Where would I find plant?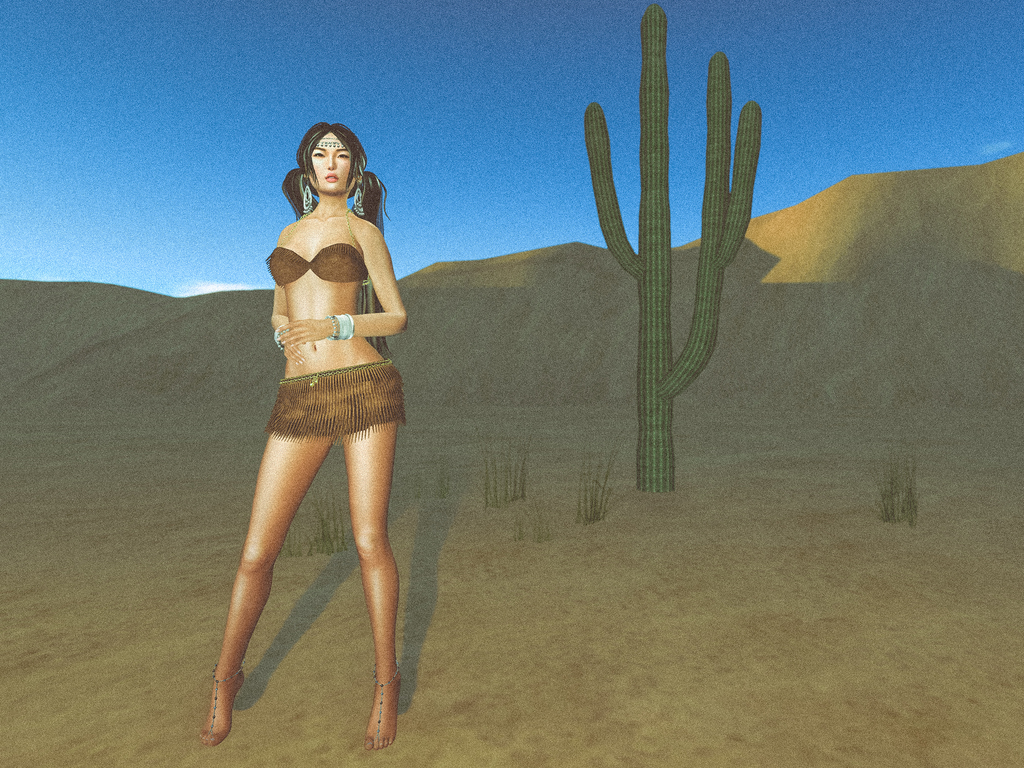
At [left=521, top=504, right=558, bottom=541].
